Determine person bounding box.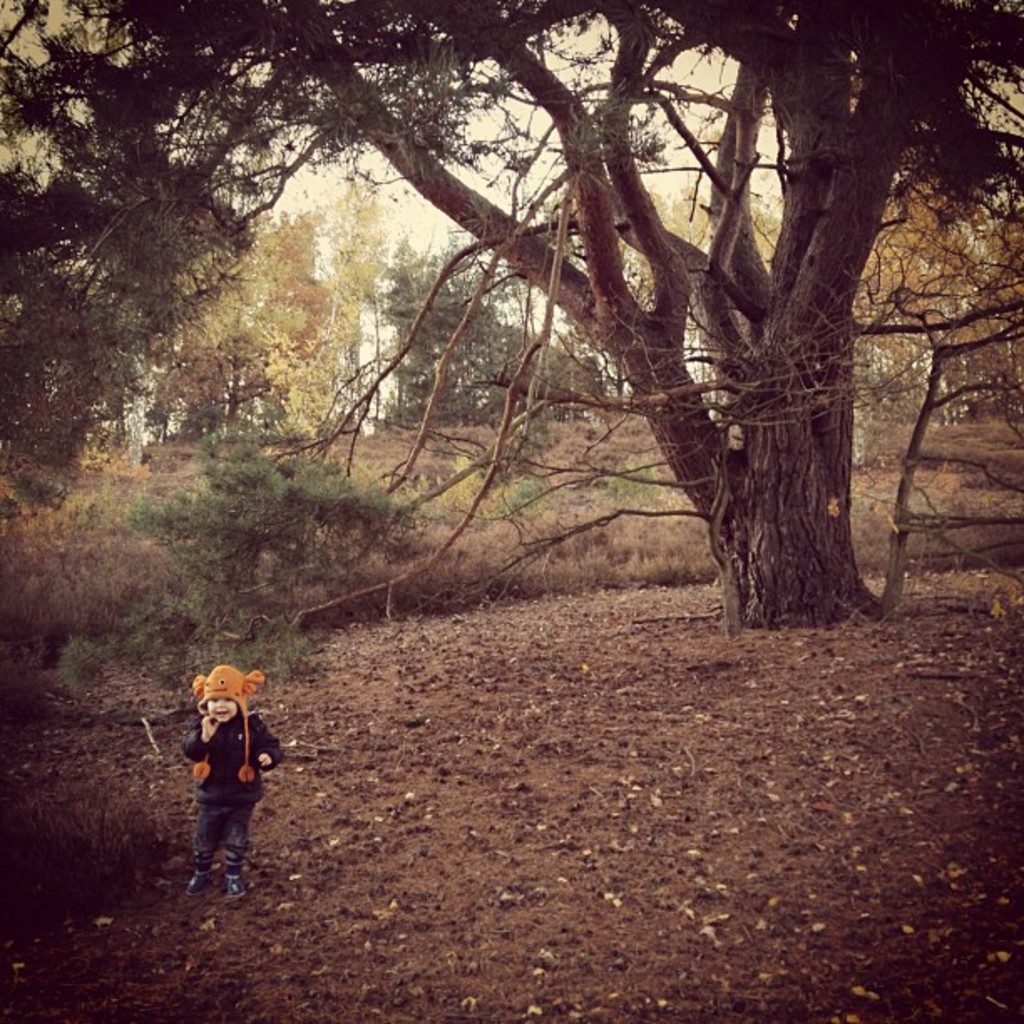
Determined: 182,664,284,892.
